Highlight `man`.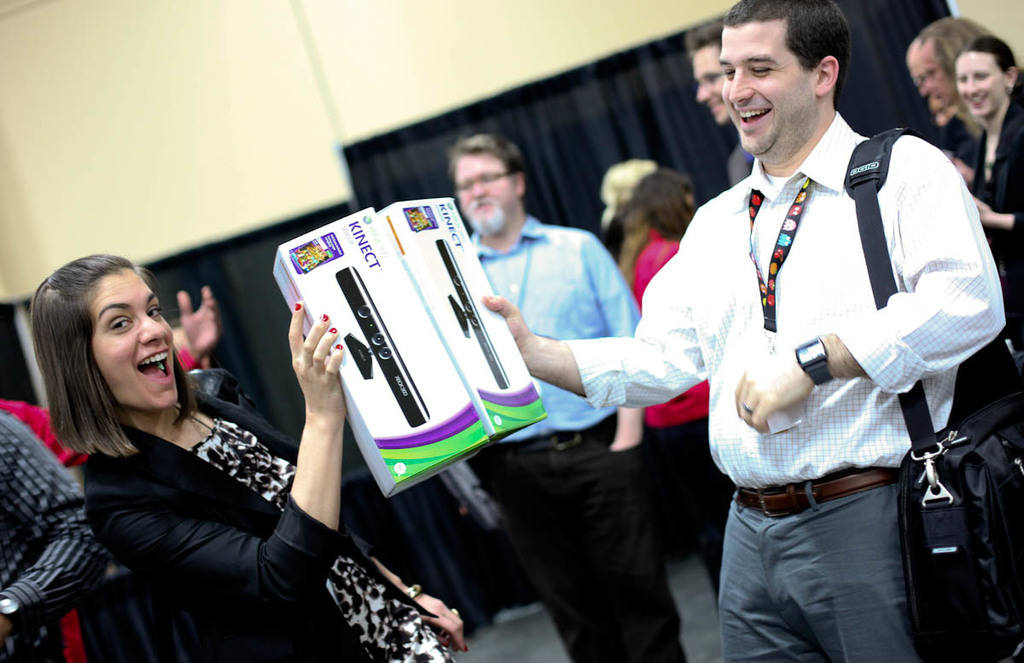
Highlighted region: bbox(581, 9, 1000, 647).
